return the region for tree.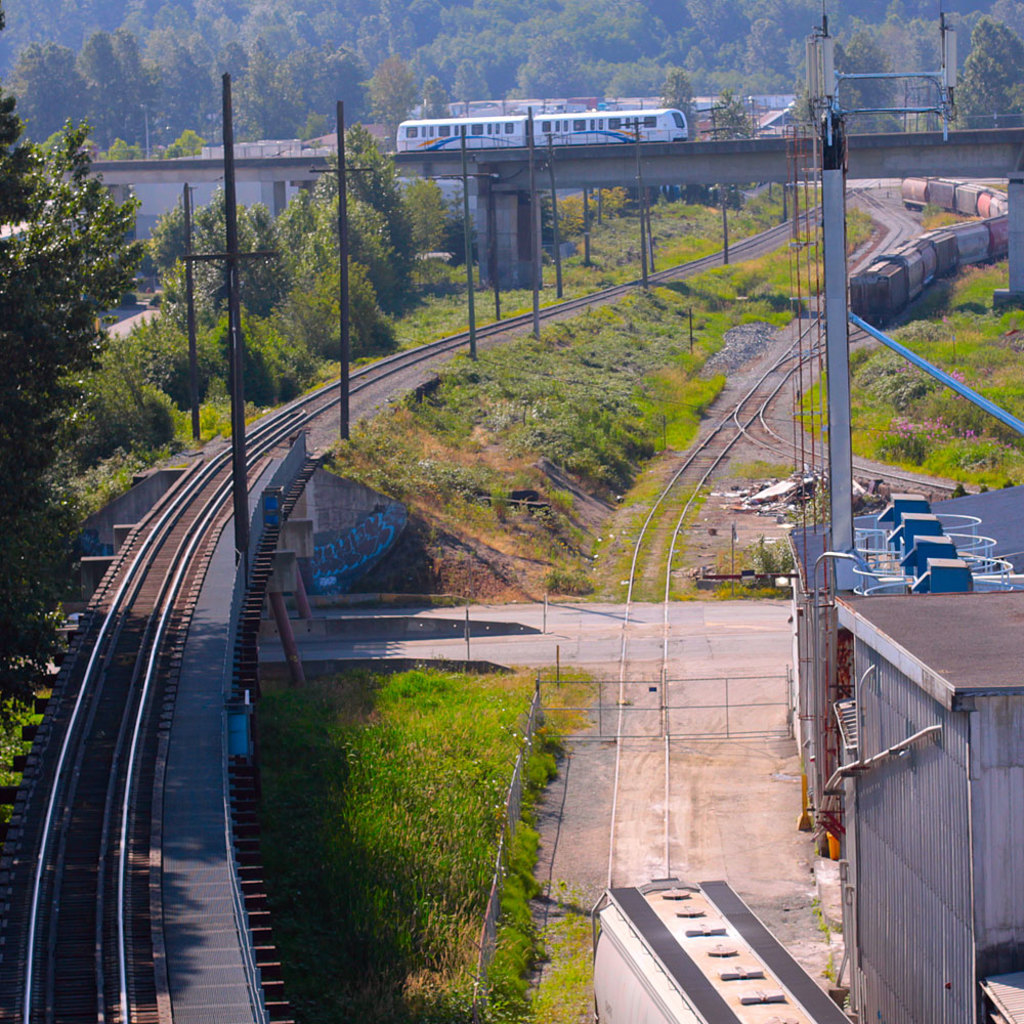
pyautogui.locateOnScreen(421, 70, 442, 114).
